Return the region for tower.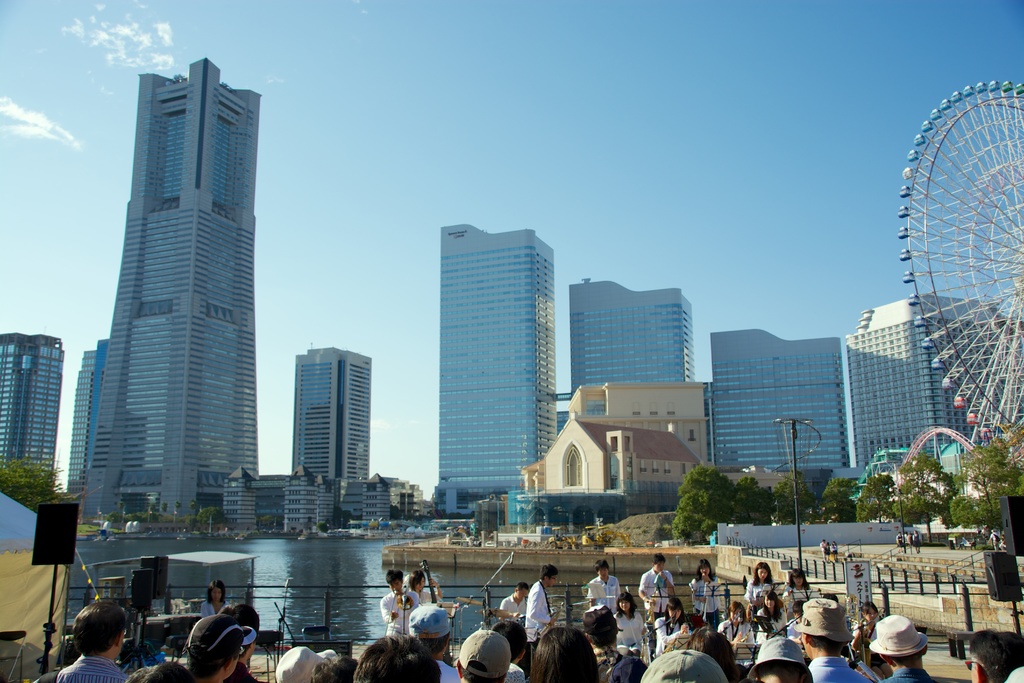
(0,333,70,491).
